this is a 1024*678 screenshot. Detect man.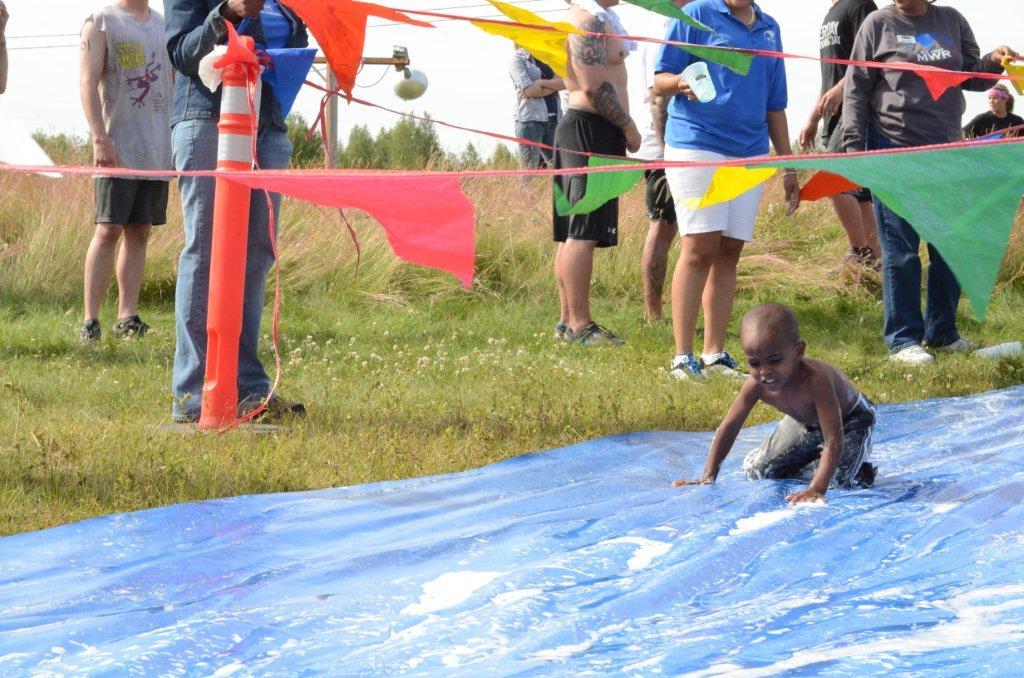
(156,0,309,425).
